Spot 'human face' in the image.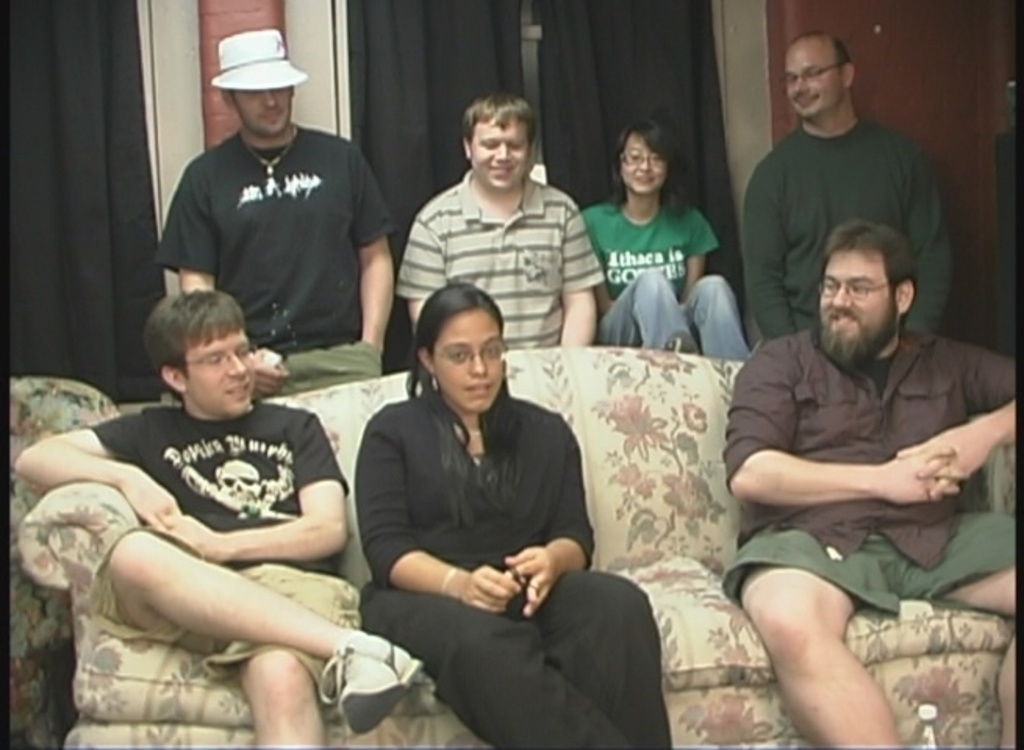
'human face' found at rect(236, 91, 294, 133).
